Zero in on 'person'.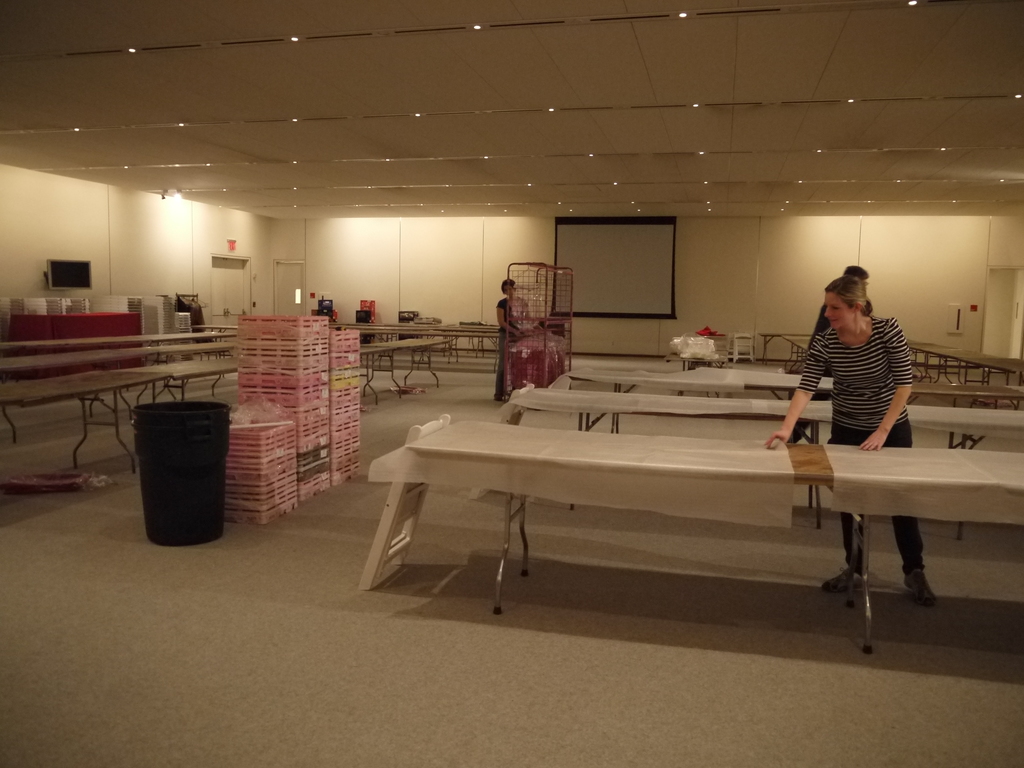
Zeroed in: bbox=(768, 273, 940, 604).
